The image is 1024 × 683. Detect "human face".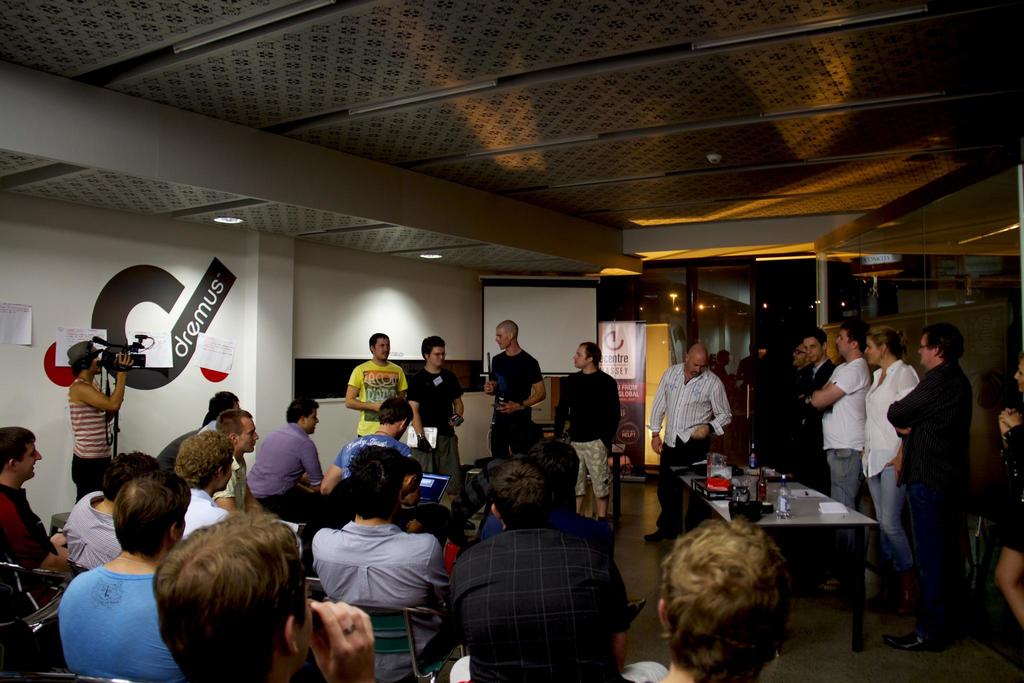
Detection: box(867, 338, 879, 365).
